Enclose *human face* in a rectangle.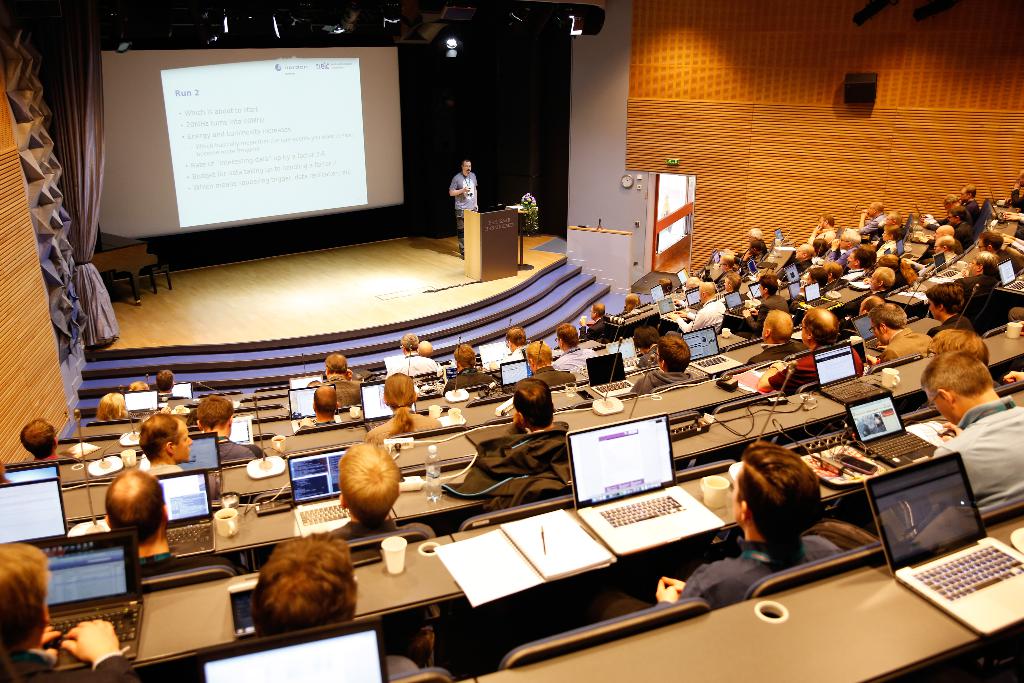
bbox(170, 422, 195, 464).
